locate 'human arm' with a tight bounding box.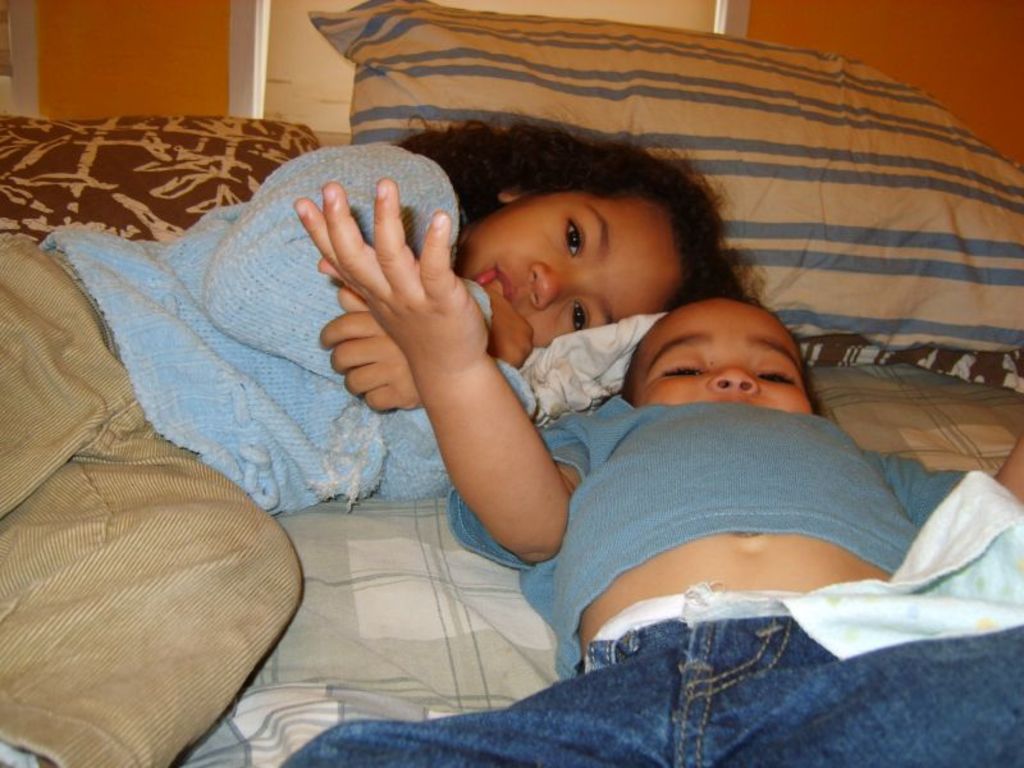
bbox=(323, 283, 425, 416).
